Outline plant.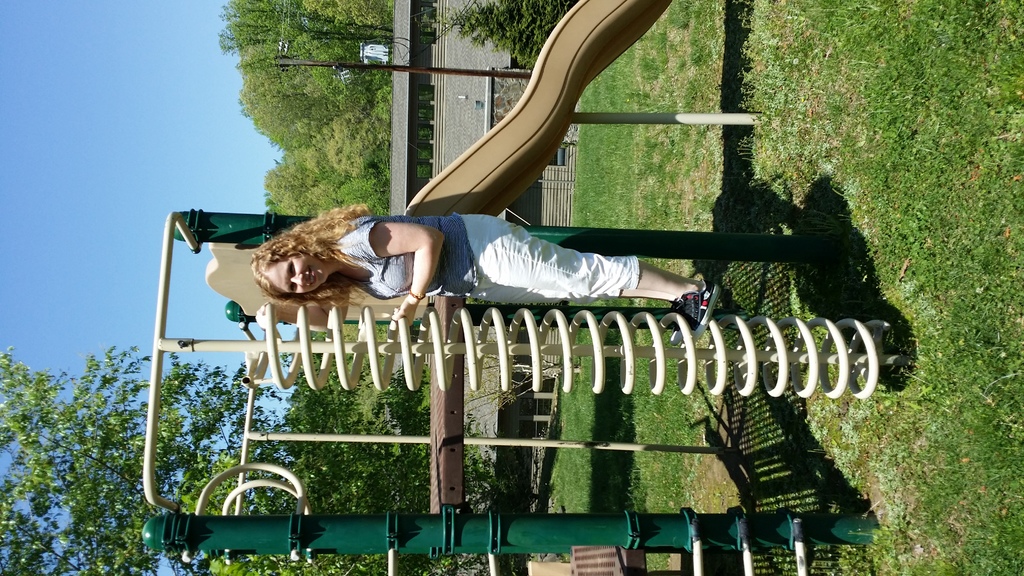
Outline: (left=419, top=339, right=563, bottom=408).
